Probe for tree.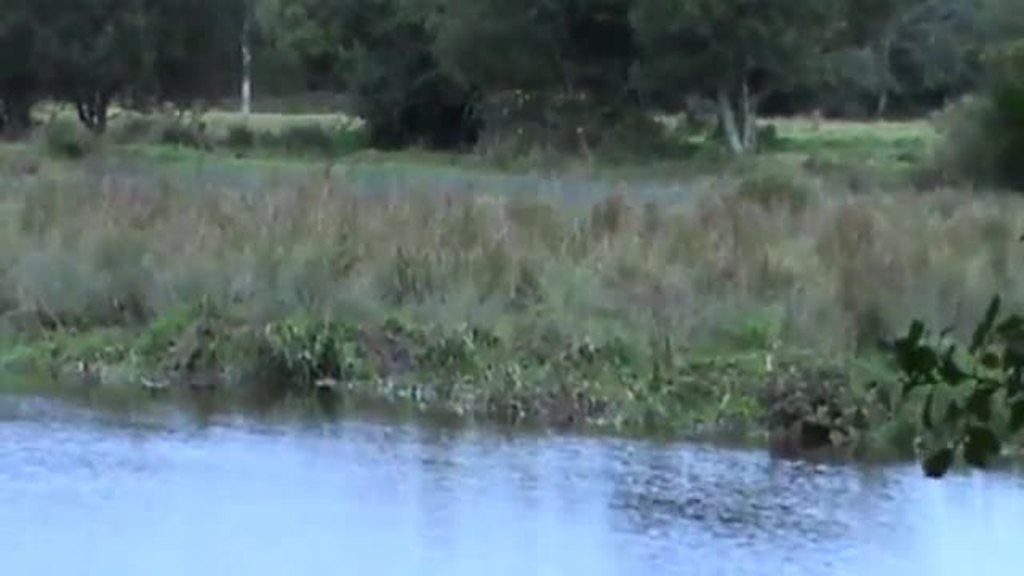
Probe result: select_region(96, 13, 184, 115).
